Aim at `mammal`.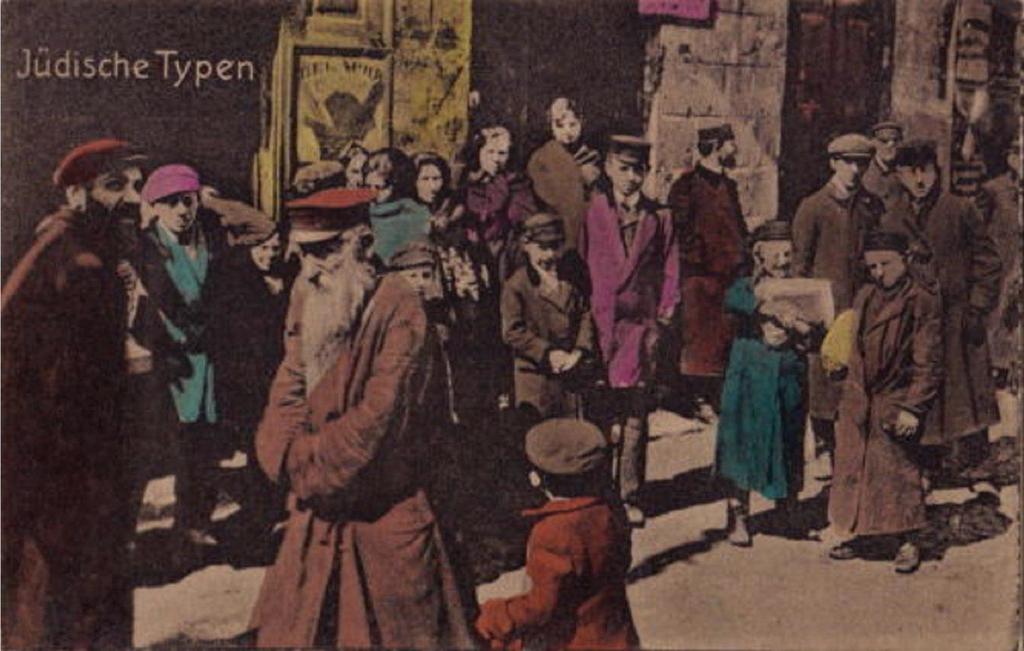
Aimed at {"left": 877, "top": 136, "right": 1000, "bottom": 523}.
